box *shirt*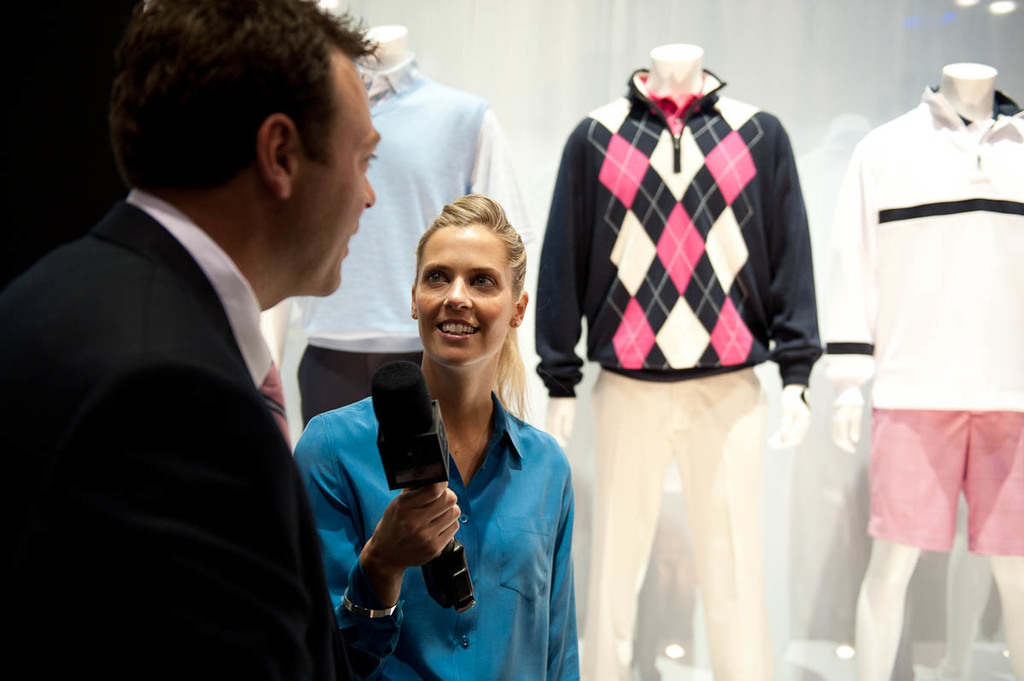
125:187:296:391
